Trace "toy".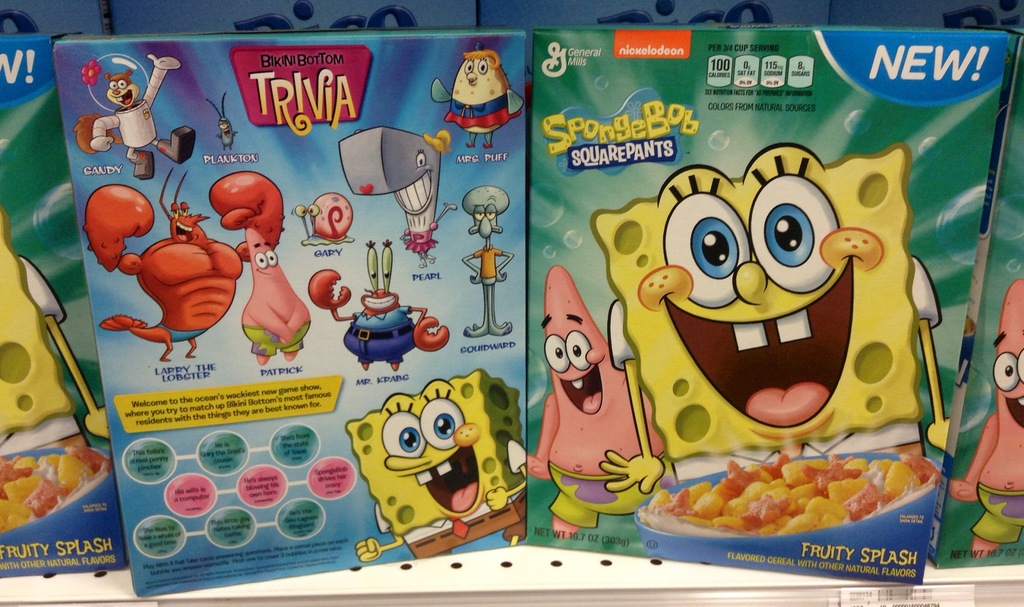
Traced to crop(204, 169, 308, 362).
